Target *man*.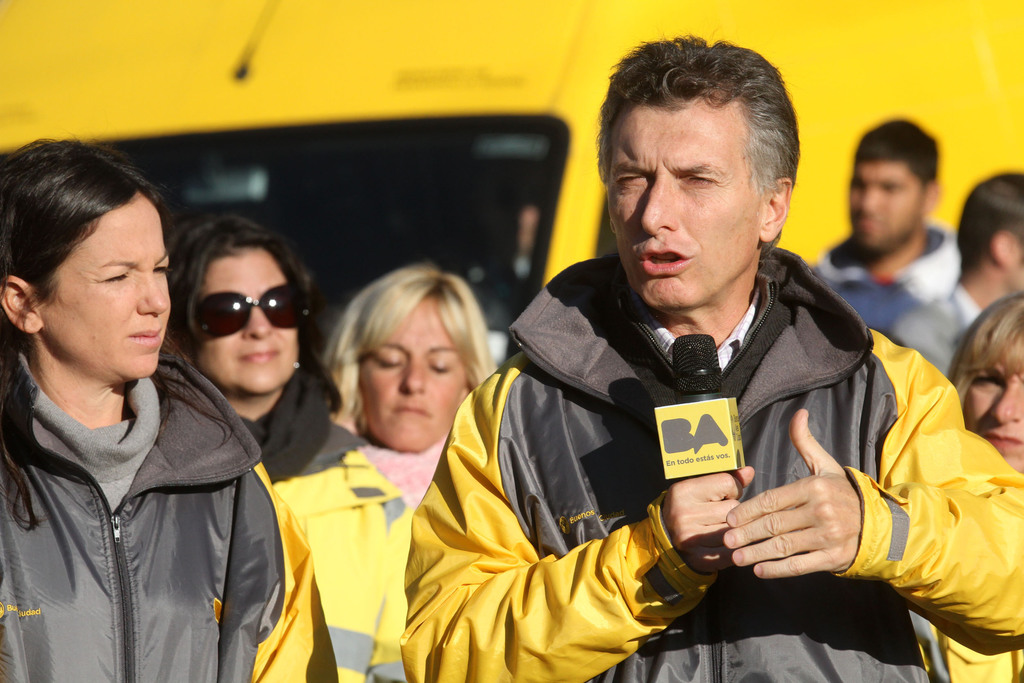
Target region: 808 124 965 331.
